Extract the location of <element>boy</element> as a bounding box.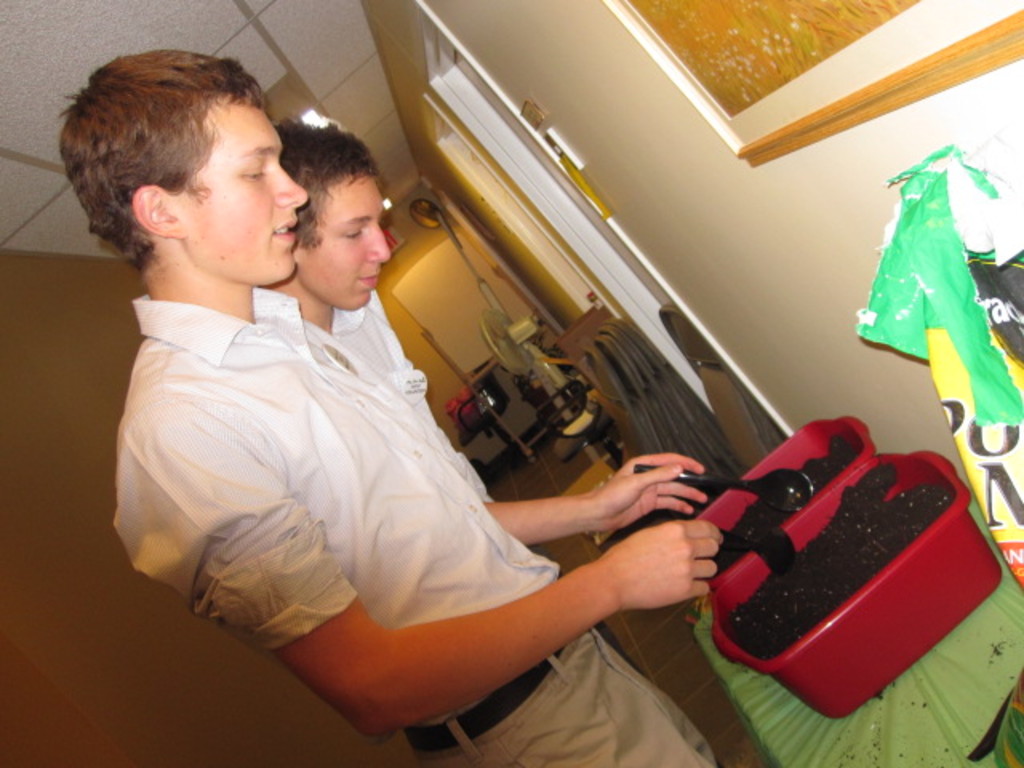
51/56/723/766.
